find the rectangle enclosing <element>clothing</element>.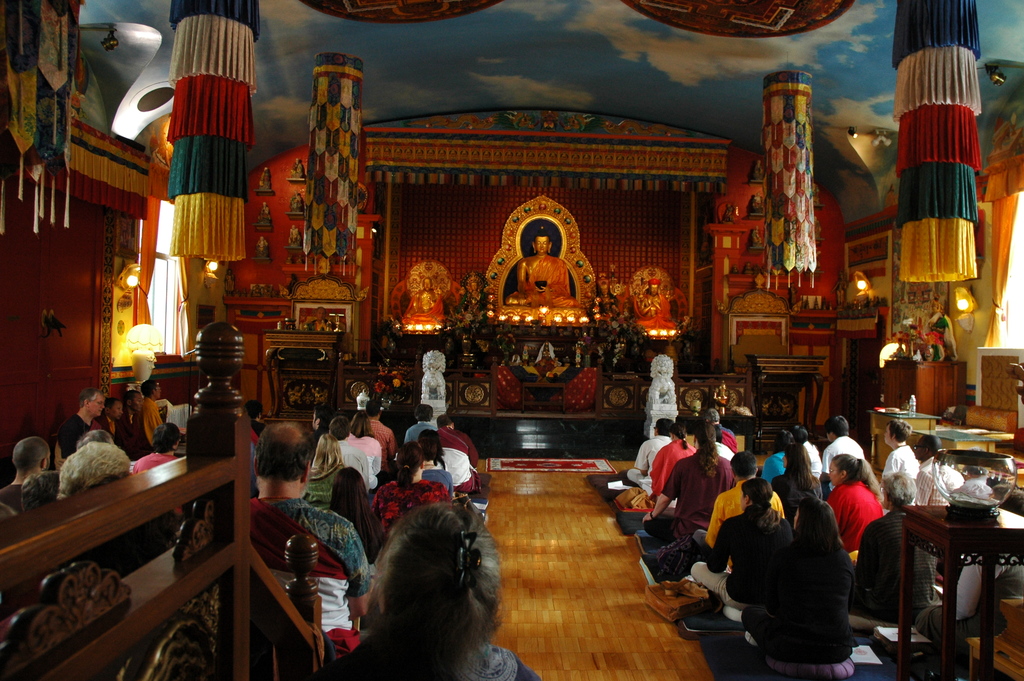
[x1=735, y1=530, x2=856, y2=674].
